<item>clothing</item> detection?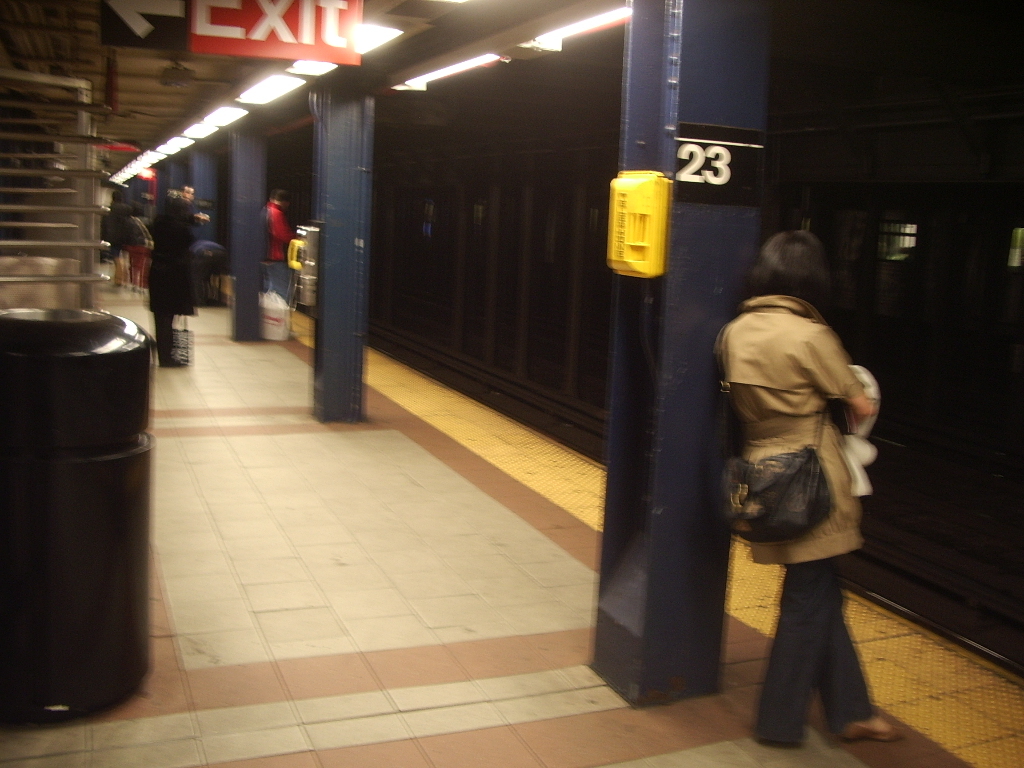
(712, 240, 880, 692)
